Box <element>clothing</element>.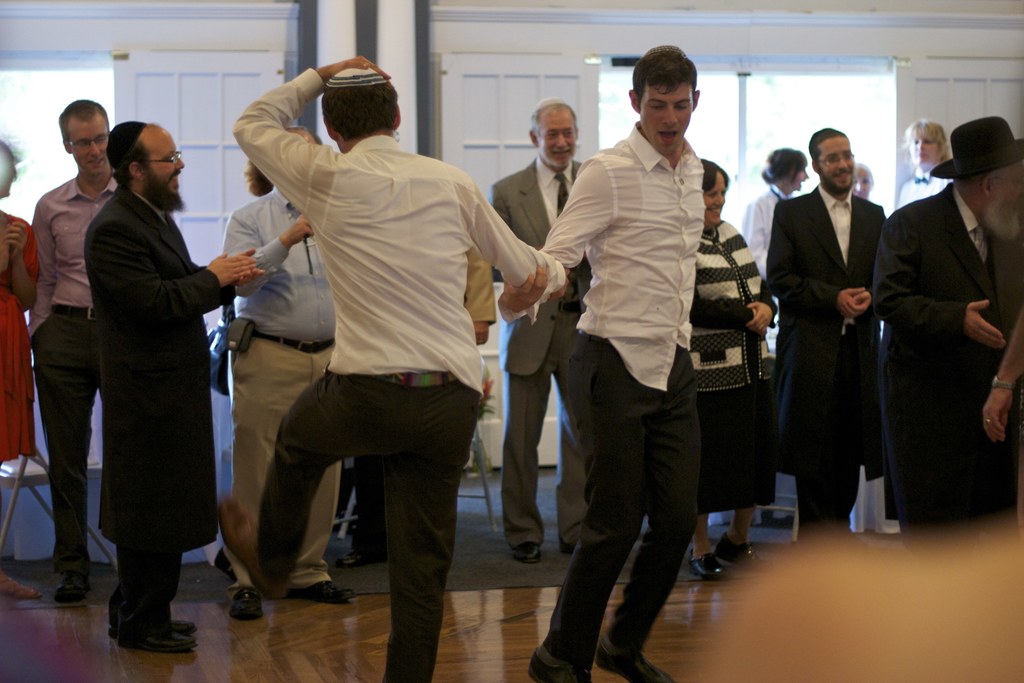
Rect(220, 183, 330, 599).
